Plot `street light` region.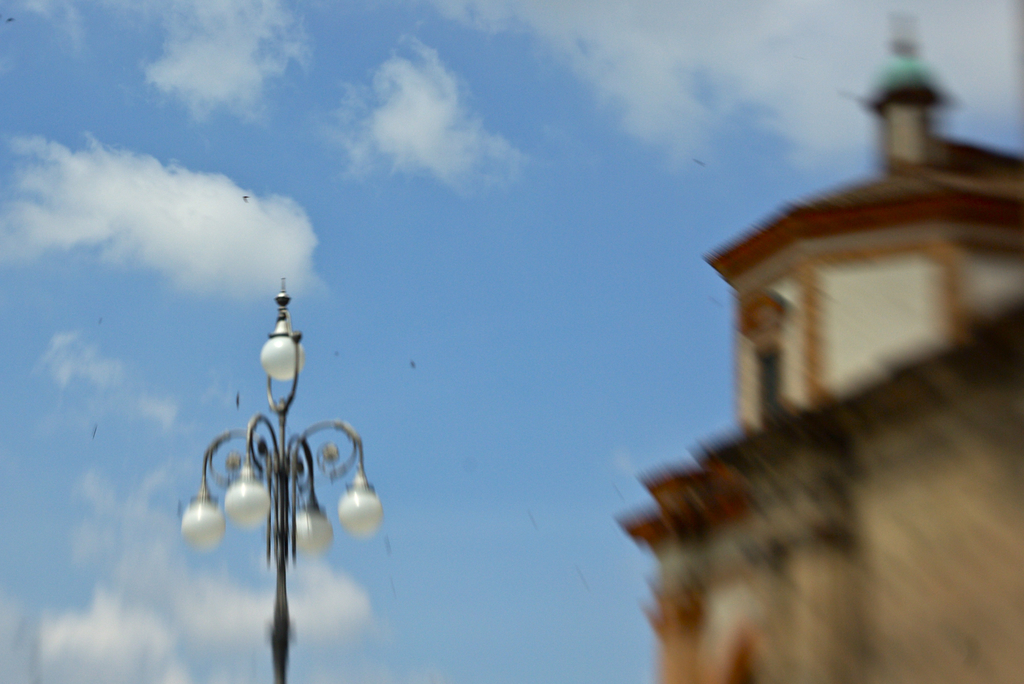
Plotted at 161 275 373 680.
